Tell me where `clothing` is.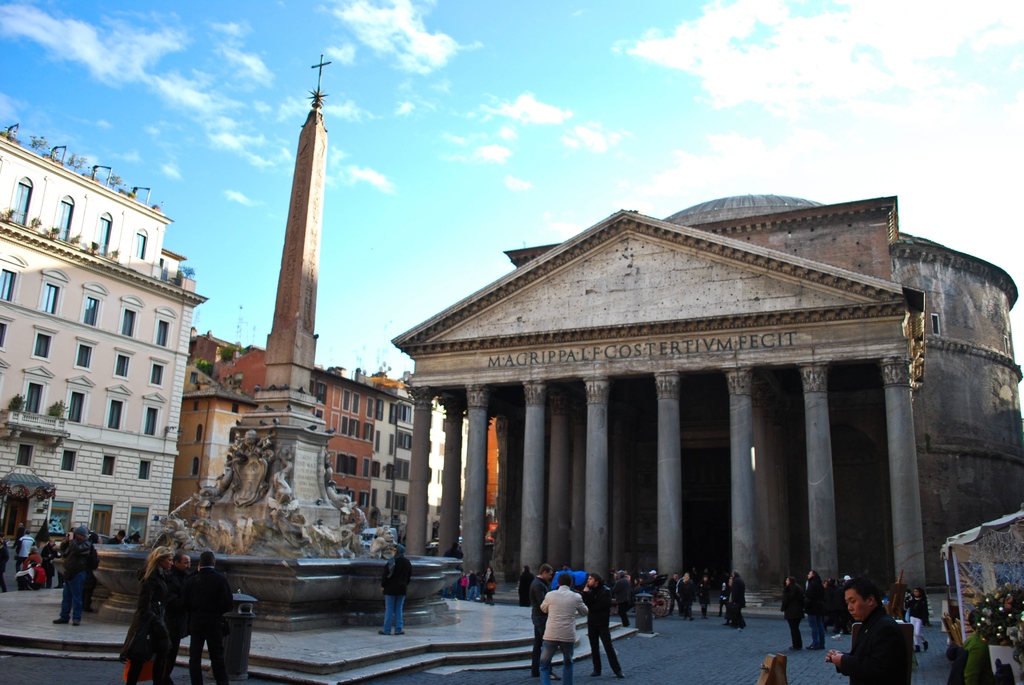
`clothing` is at <box>904,592,931,656</box>.
